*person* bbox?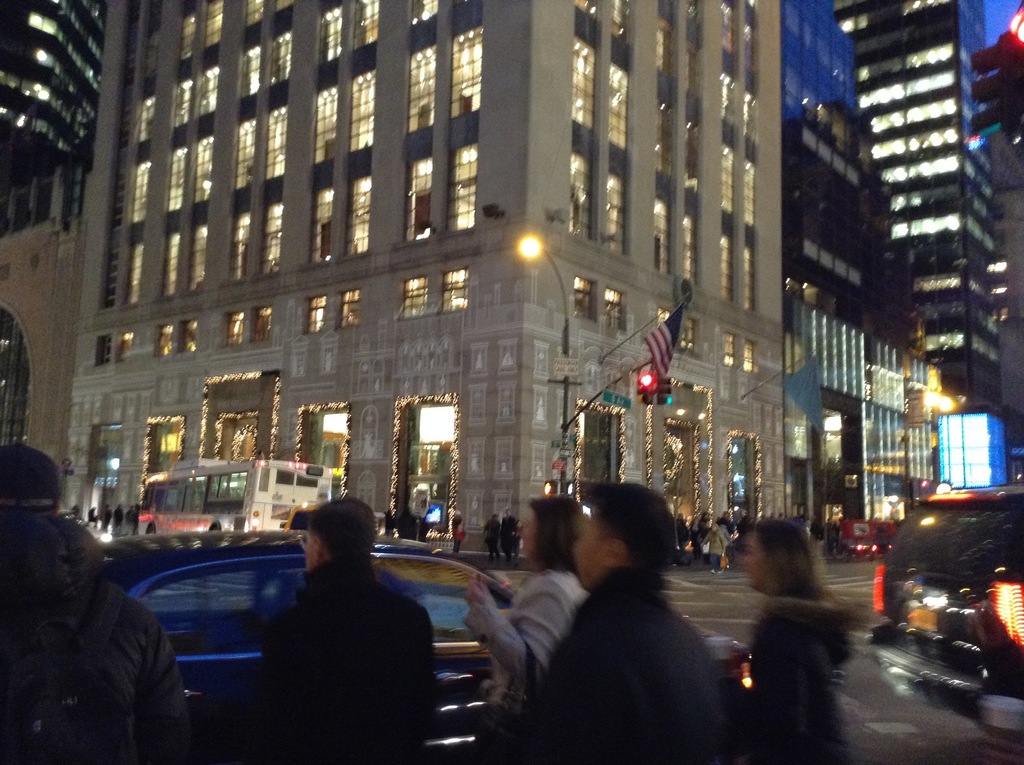
crop(732, 517, 854, 764)
